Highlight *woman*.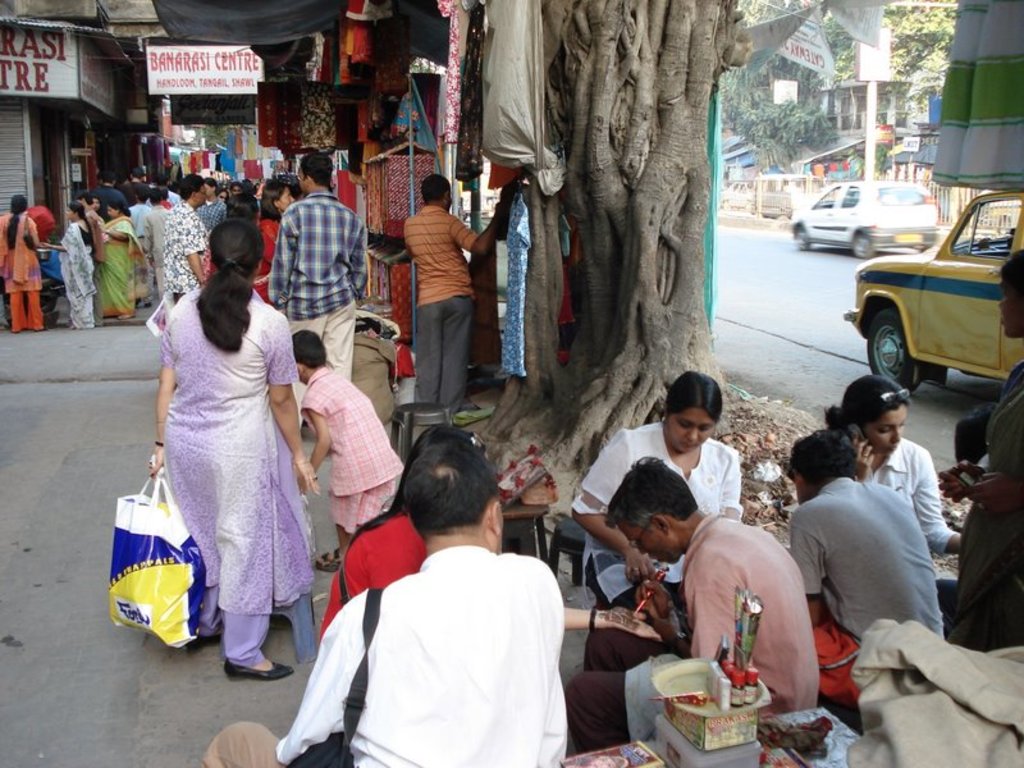
Highlighted region: [left=90, top=193, right=102, bottom=218].
